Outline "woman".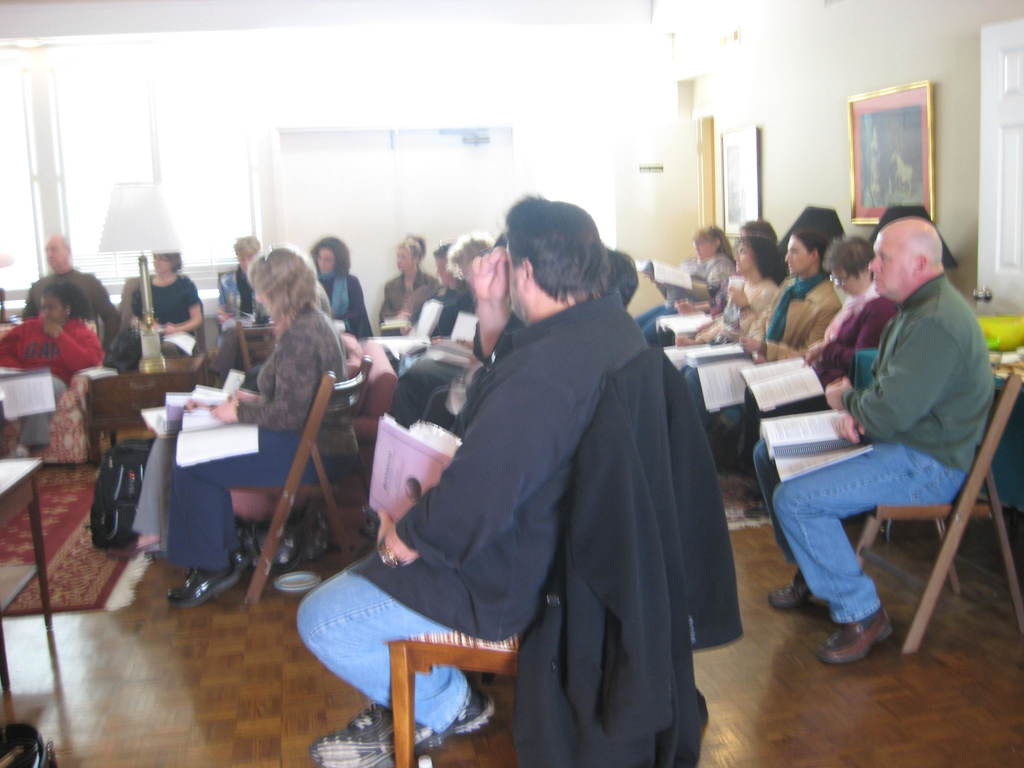
Outline: [634,222,732,347].
